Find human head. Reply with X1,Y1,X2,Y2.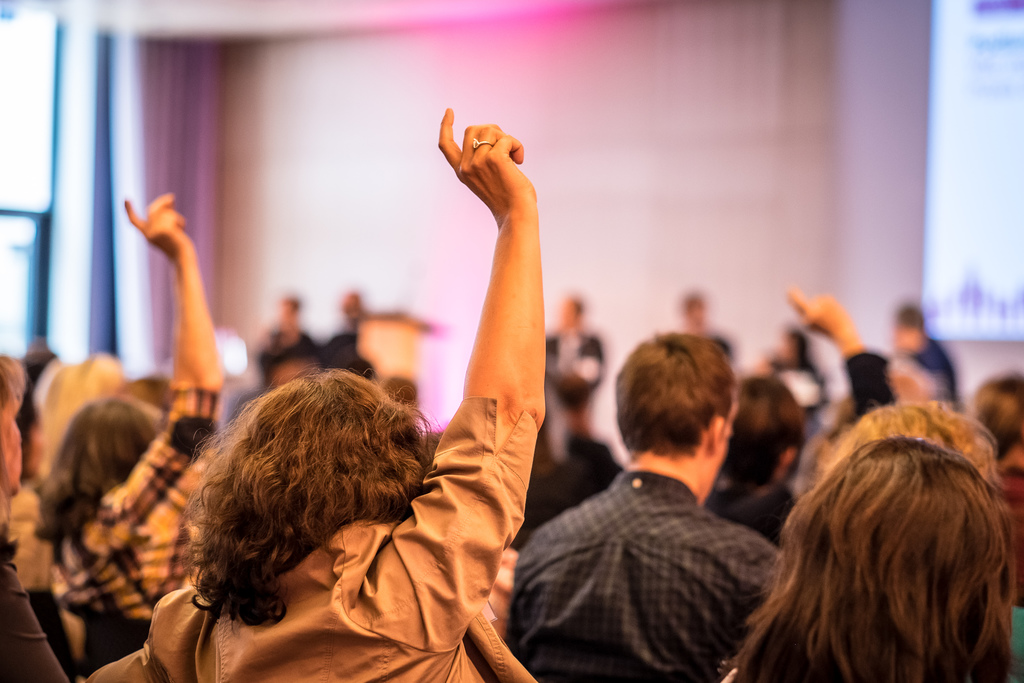
278,296,299,332.
